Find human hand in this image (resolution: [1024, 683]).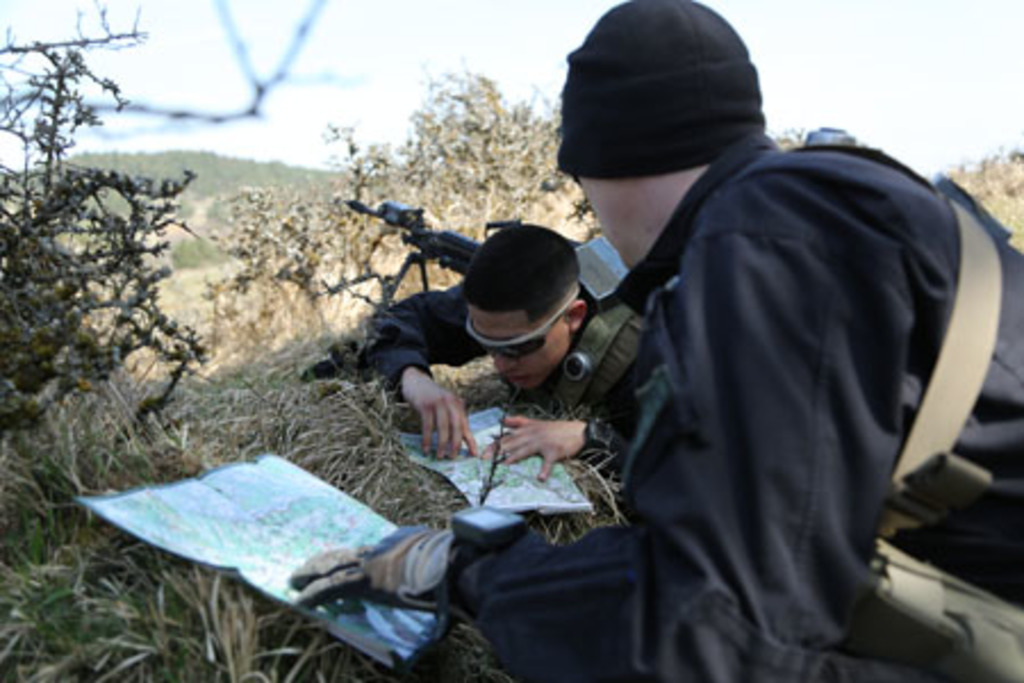
[287,524,453,617].
